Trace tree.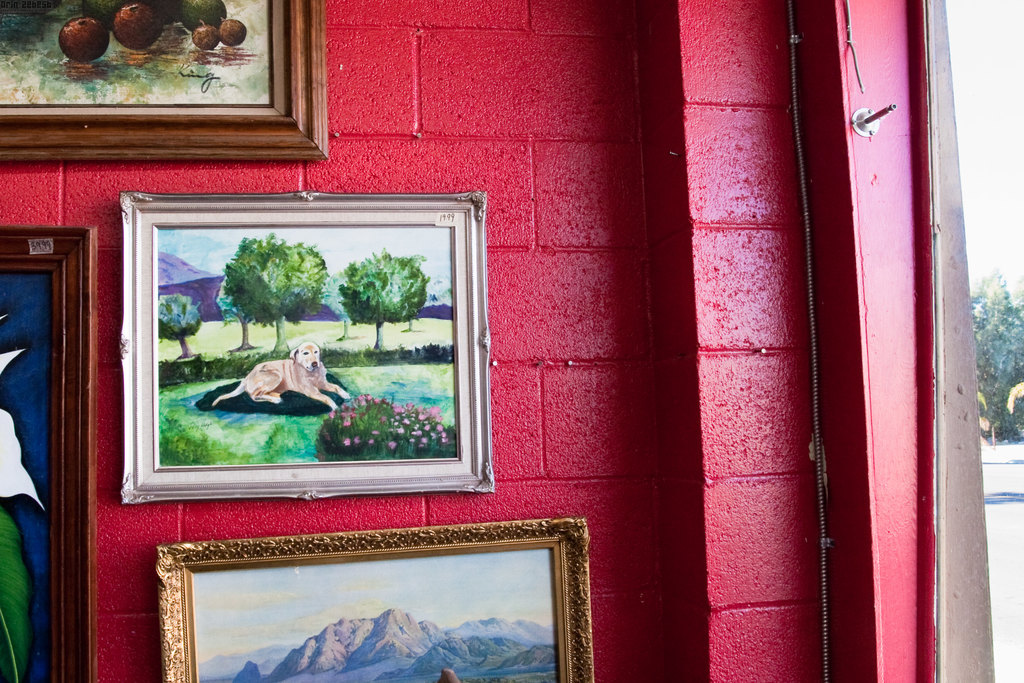
Traced to left=340, top=249, right=428, bottom=351.
